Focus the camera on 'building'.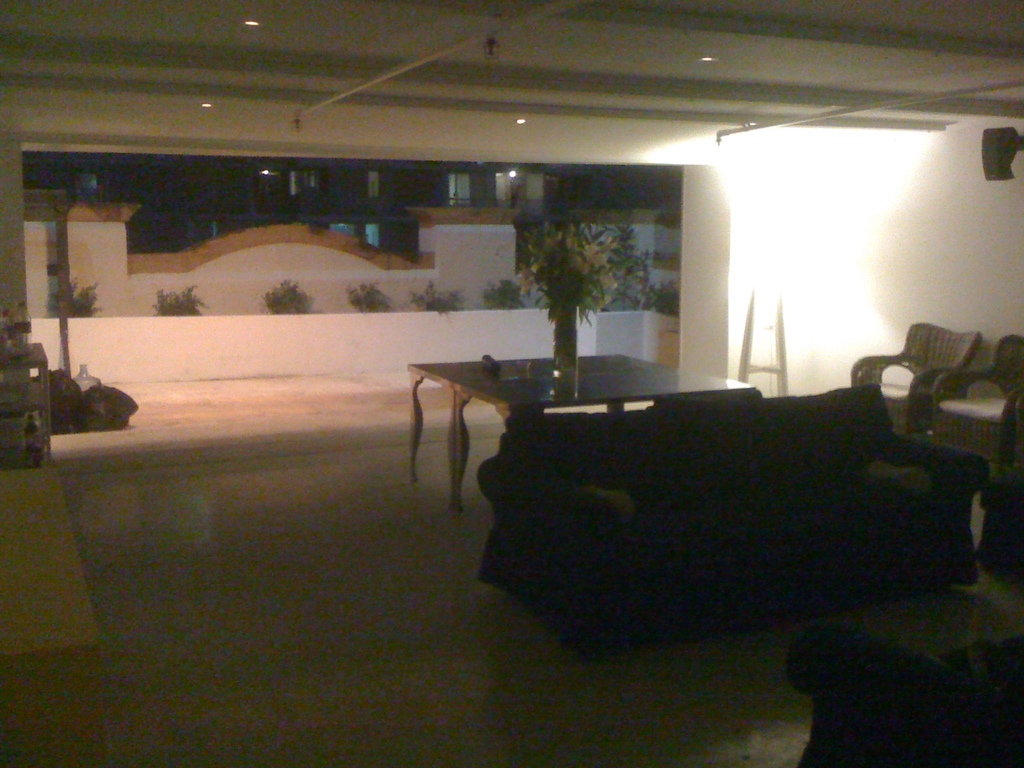
Focus region: Rect(0, 0, 1023, 767).
